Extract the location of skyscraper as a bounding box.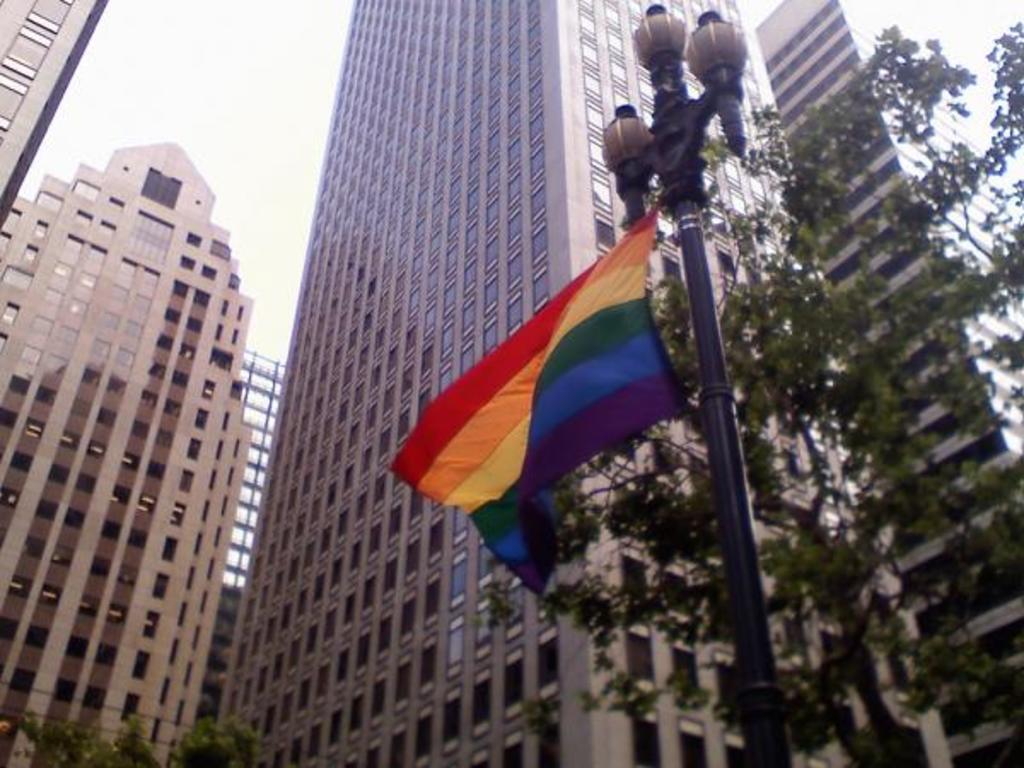
198 0 864 766.
